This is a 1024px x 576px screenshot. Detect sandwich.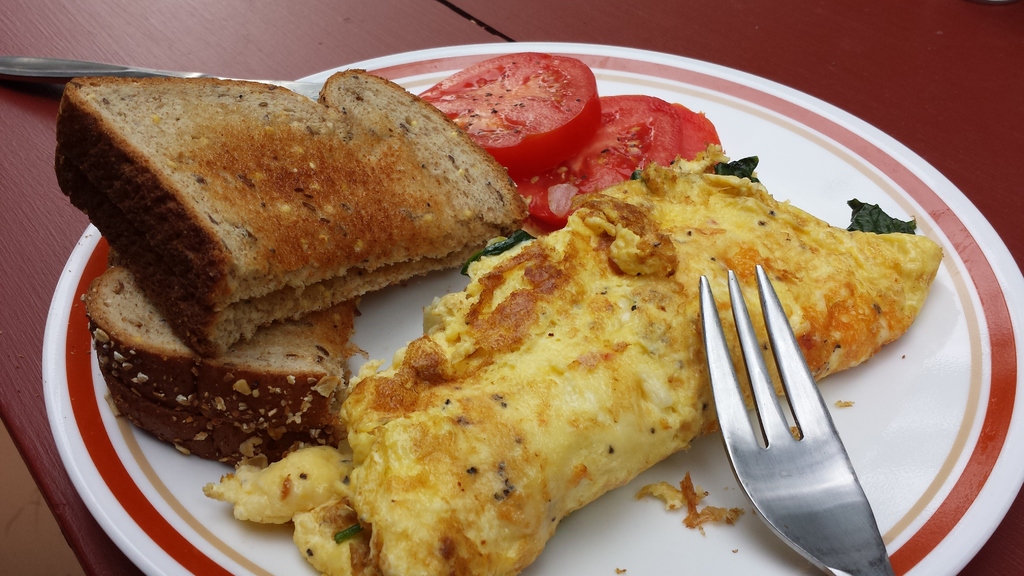
bbox(82, 253, 366, 467).
